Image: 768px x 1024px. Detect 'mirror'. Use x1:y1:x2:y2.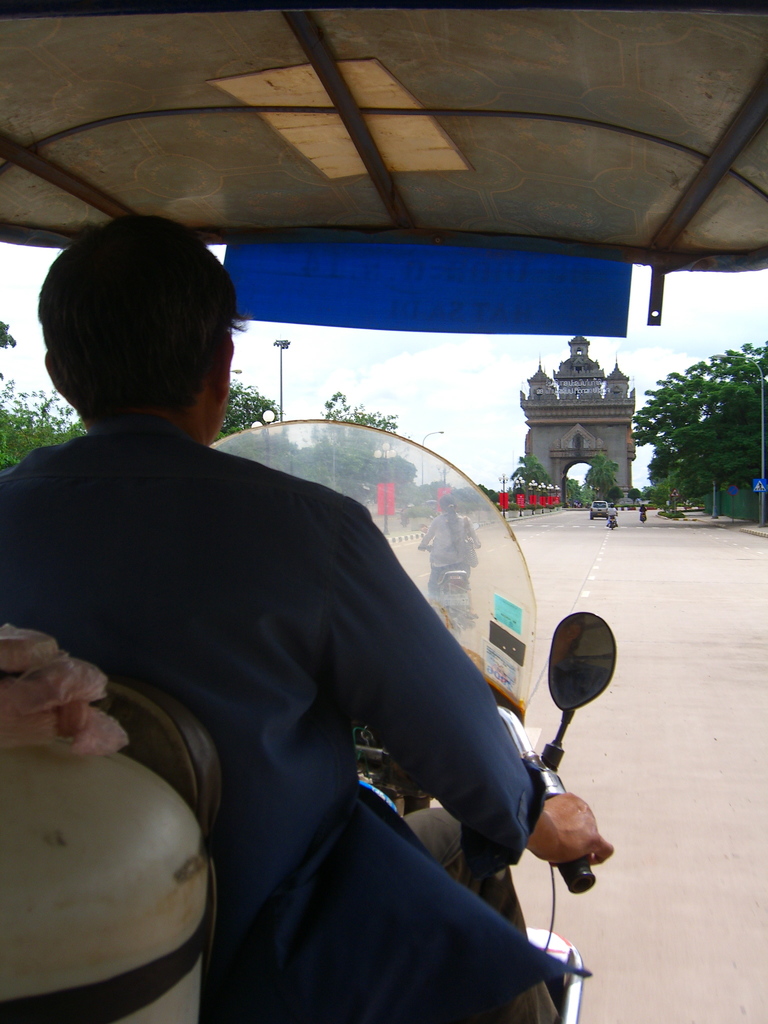
199:418:556:764.
